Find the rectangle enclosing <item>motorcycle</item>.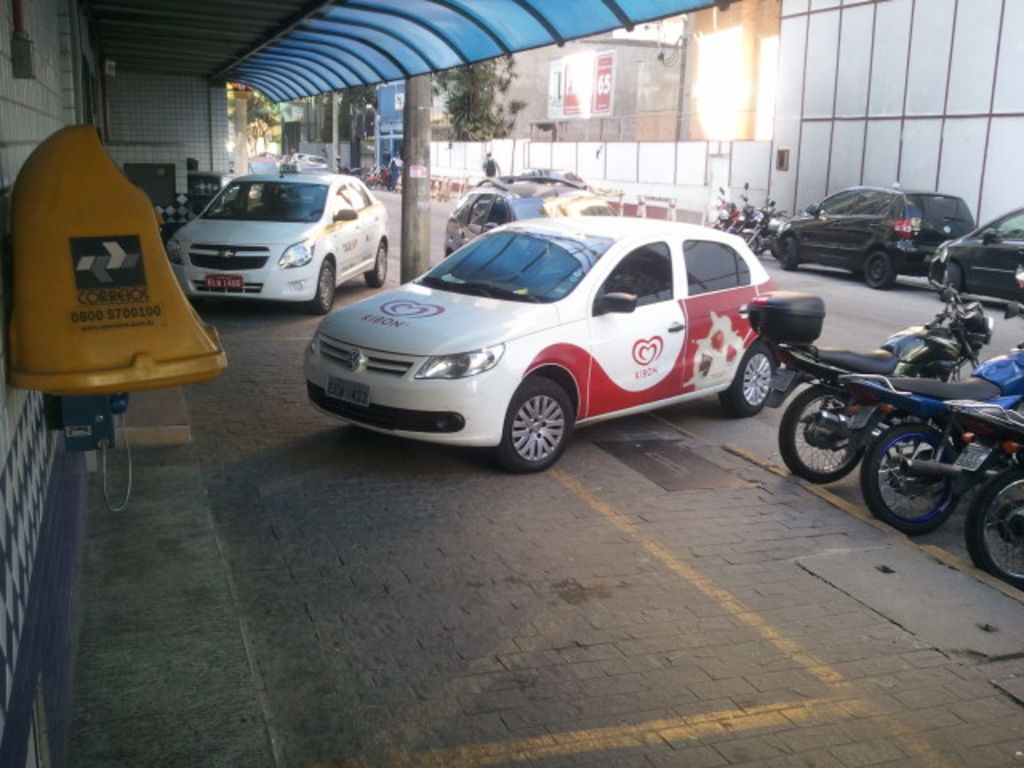
locate(706, 187, 739, 227).
